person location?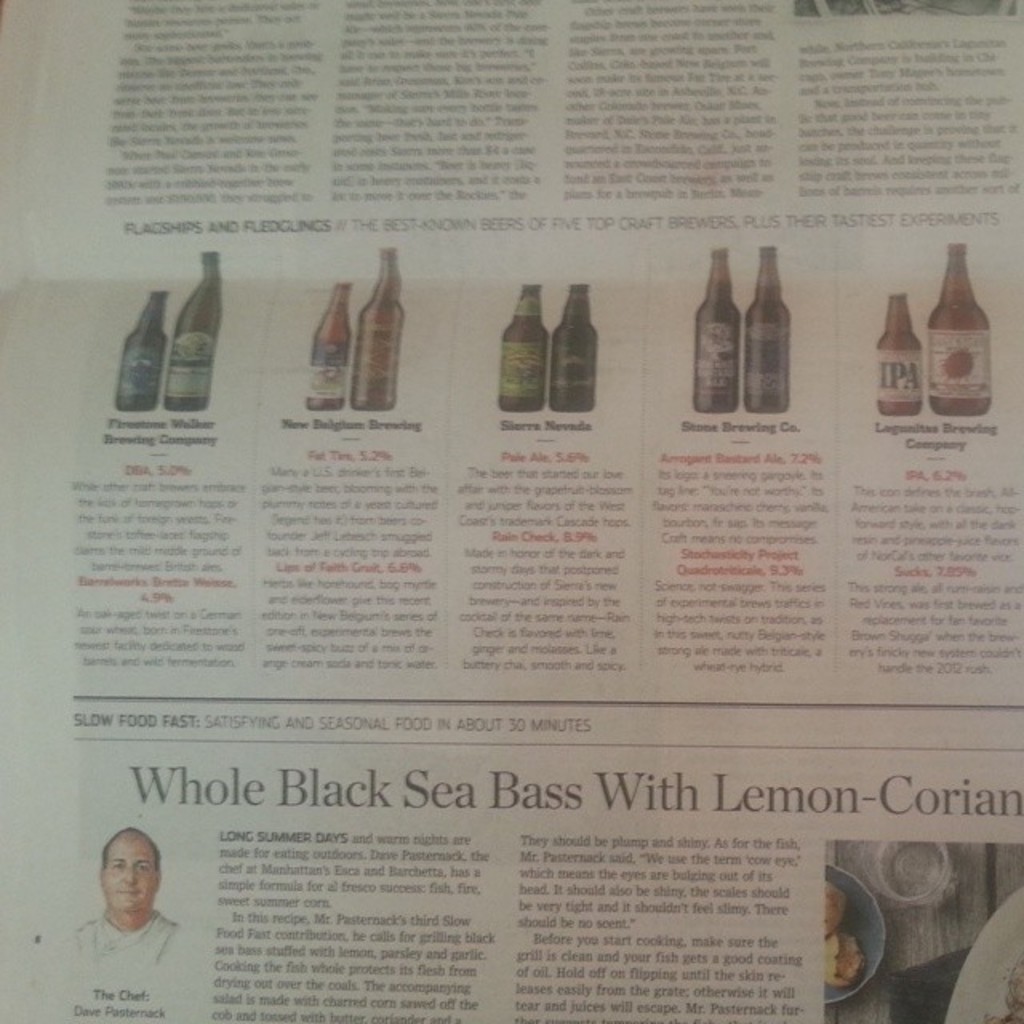
(51, 845, 163, 989)
